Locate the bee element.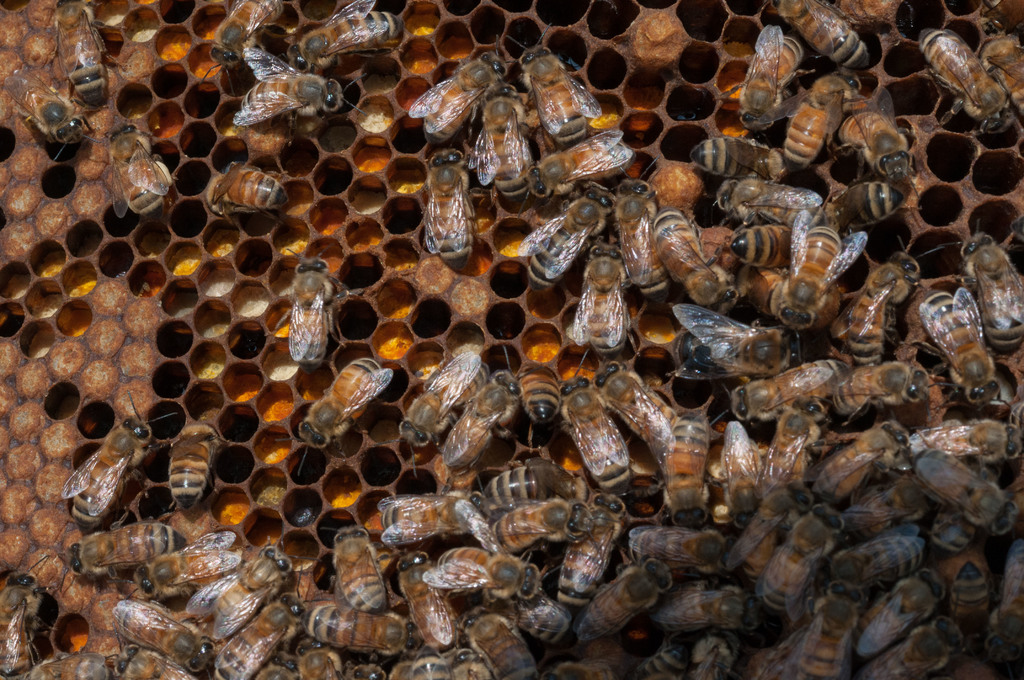
Element bbox: {"x1": 428, "y1": 366, "x2": 532, "y2": 467}.
